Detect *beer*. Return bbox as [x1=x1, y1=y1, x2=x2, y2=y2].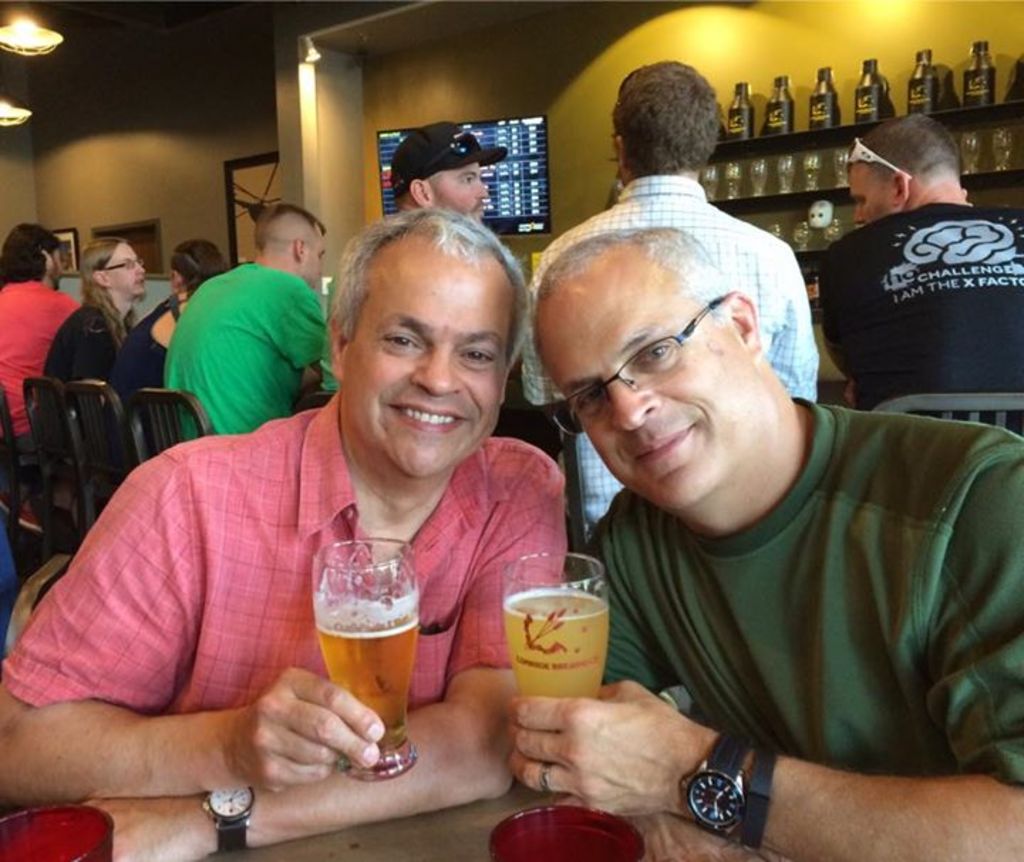
[x1=502, y1=587, x2=610, y2=694].
